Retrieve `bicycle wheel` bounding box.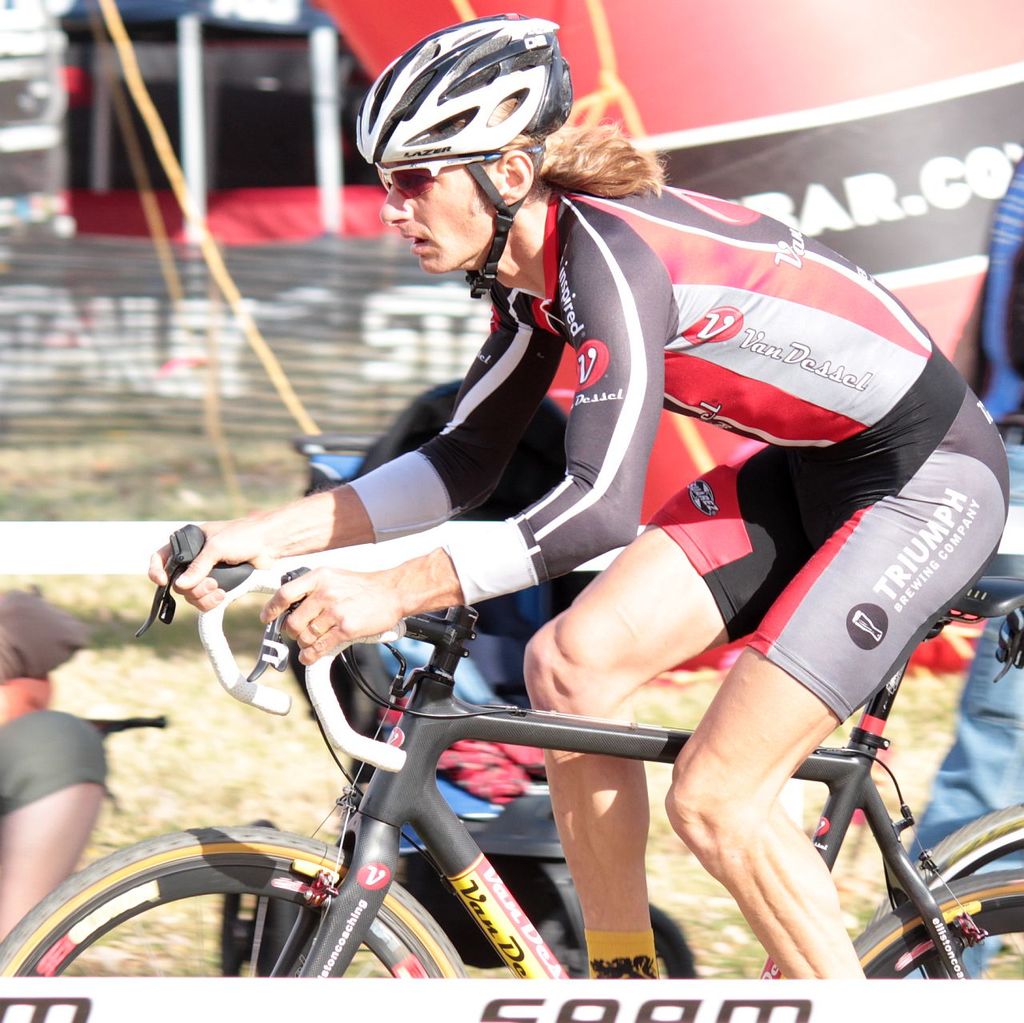
Bounding box: box=[850, 872, 1023, 981].
